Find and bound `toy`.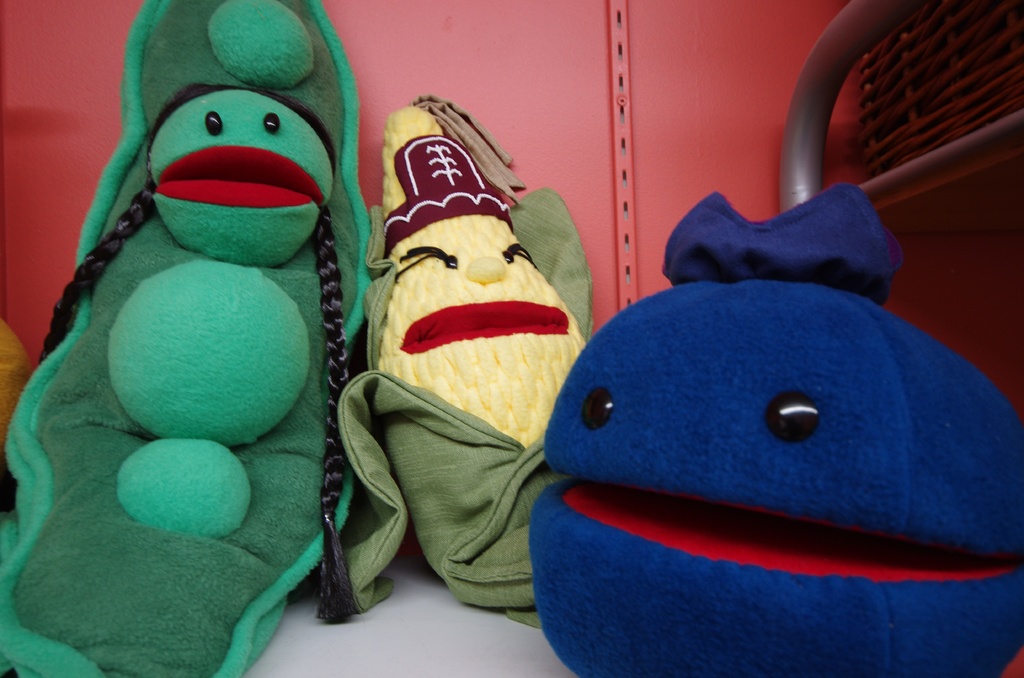
Bound: (0,0,372,677).
